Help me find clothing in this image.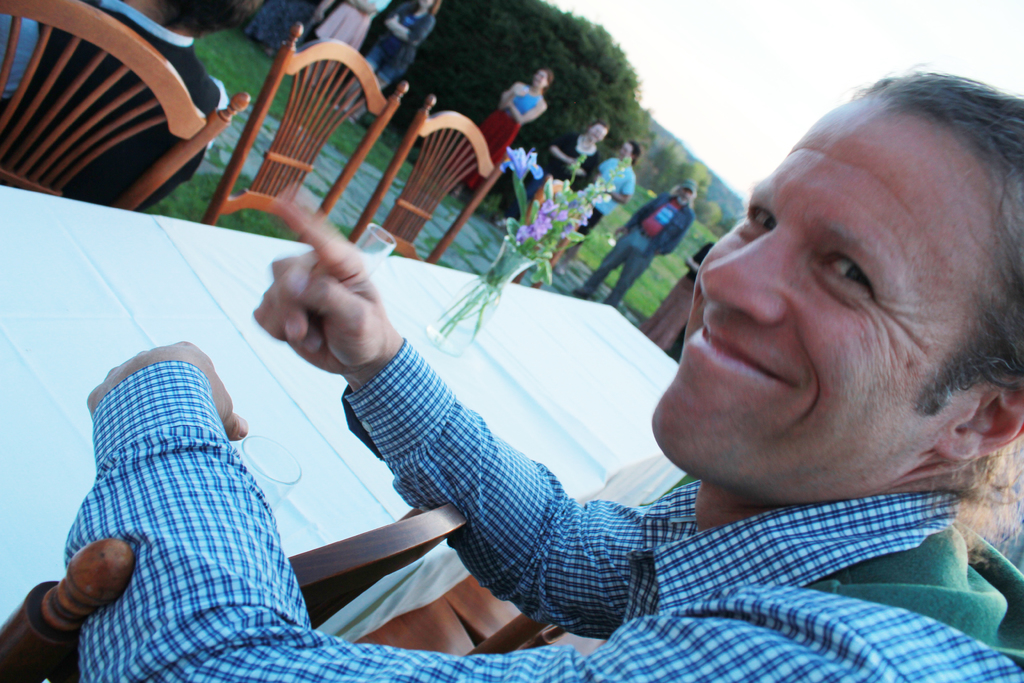
Found it: 561, 154, 635, 232.
